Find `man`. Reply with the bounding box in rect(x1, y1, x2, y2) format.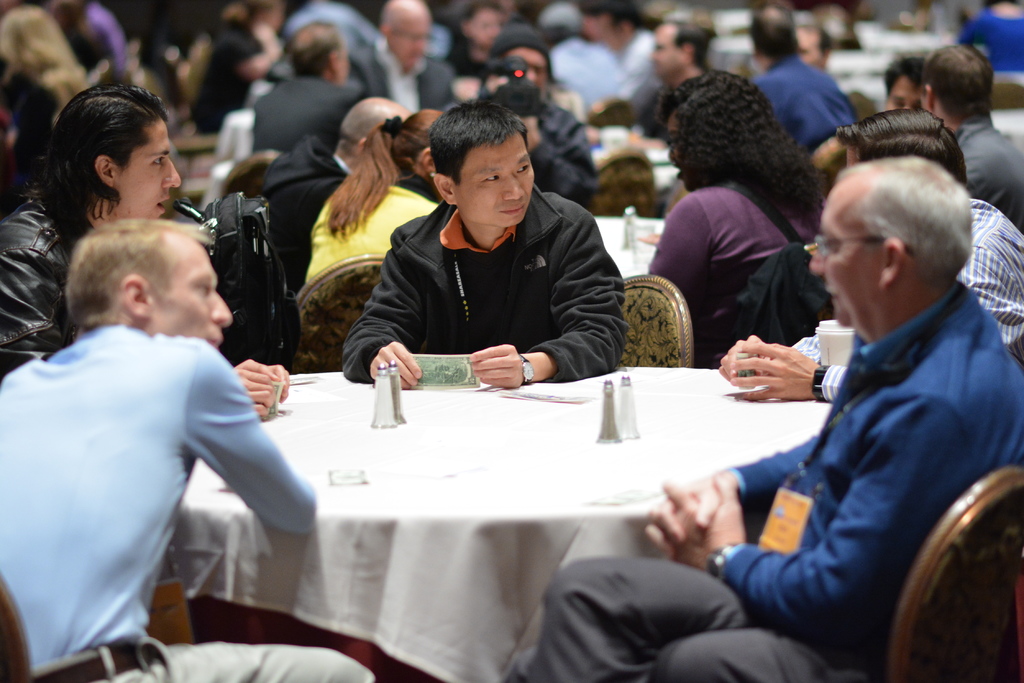
rect(635, 16, 721, 146).
